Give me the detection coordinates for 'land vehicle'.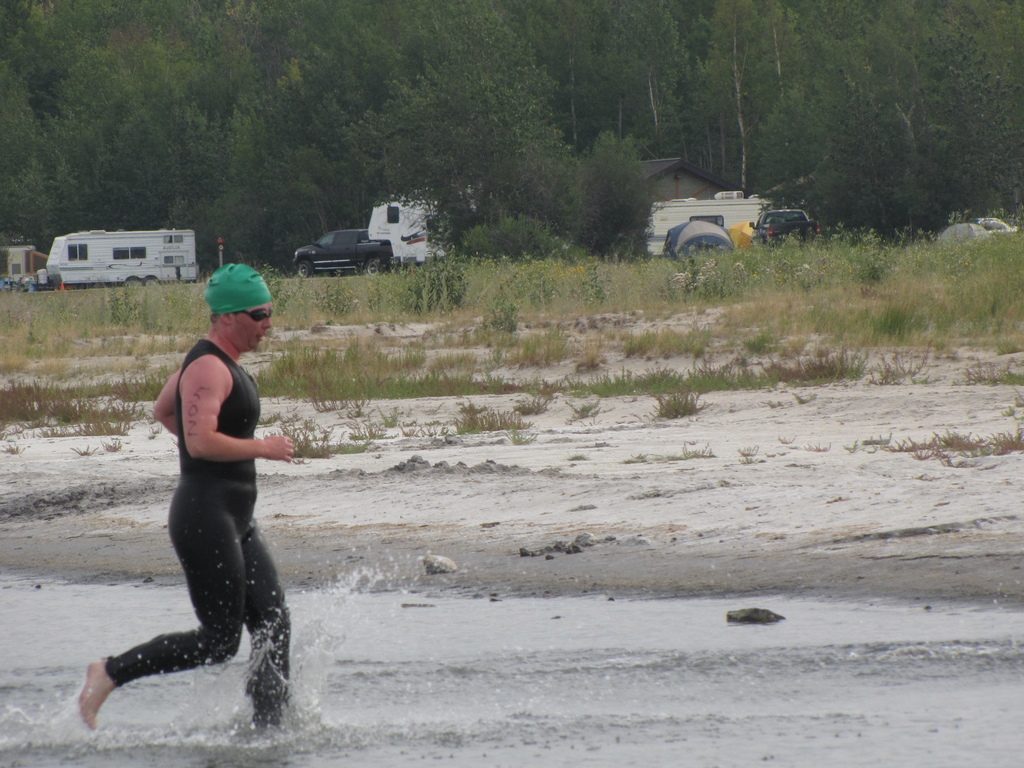
{"x1": 748, "y1": 211, "x2": 828, "y2": 250}.
